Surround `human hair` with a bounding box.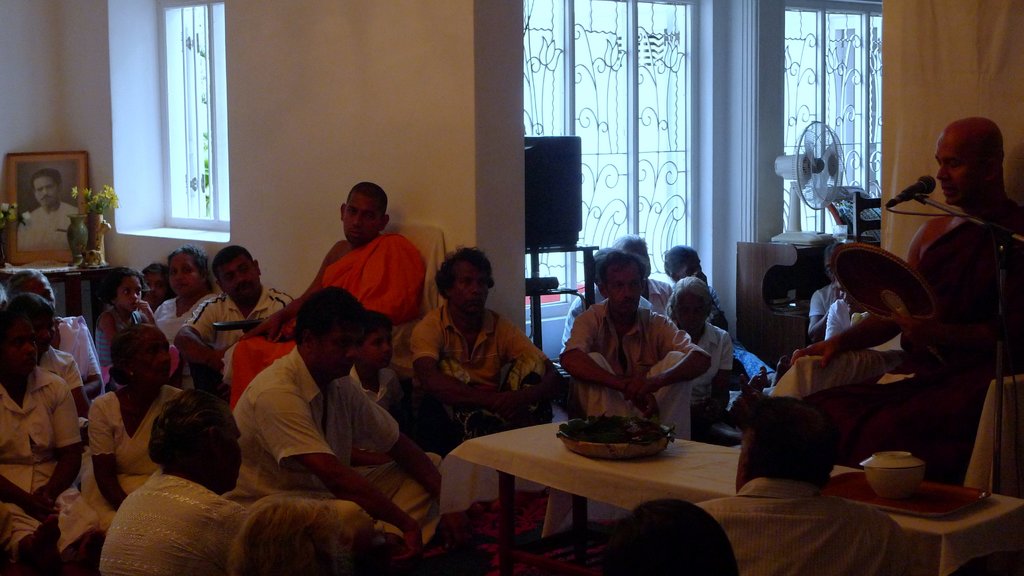
box=[0, 289, 55, 330].
